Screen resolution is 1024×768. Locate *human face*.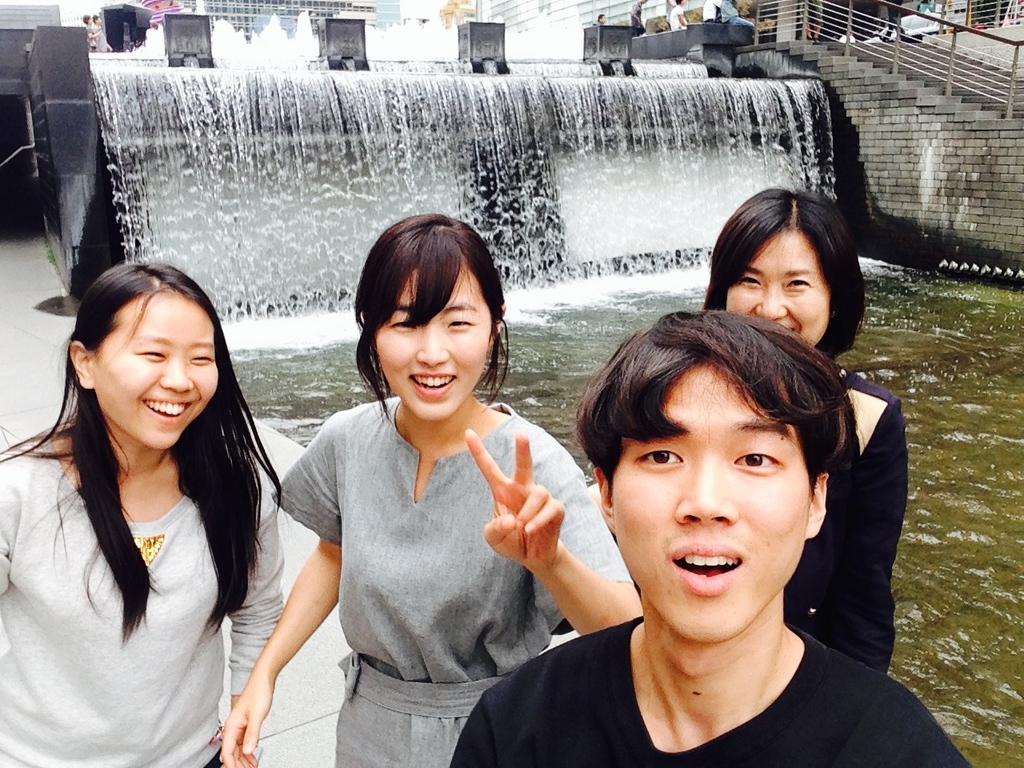
bbox(732, 228, 834, 346).
